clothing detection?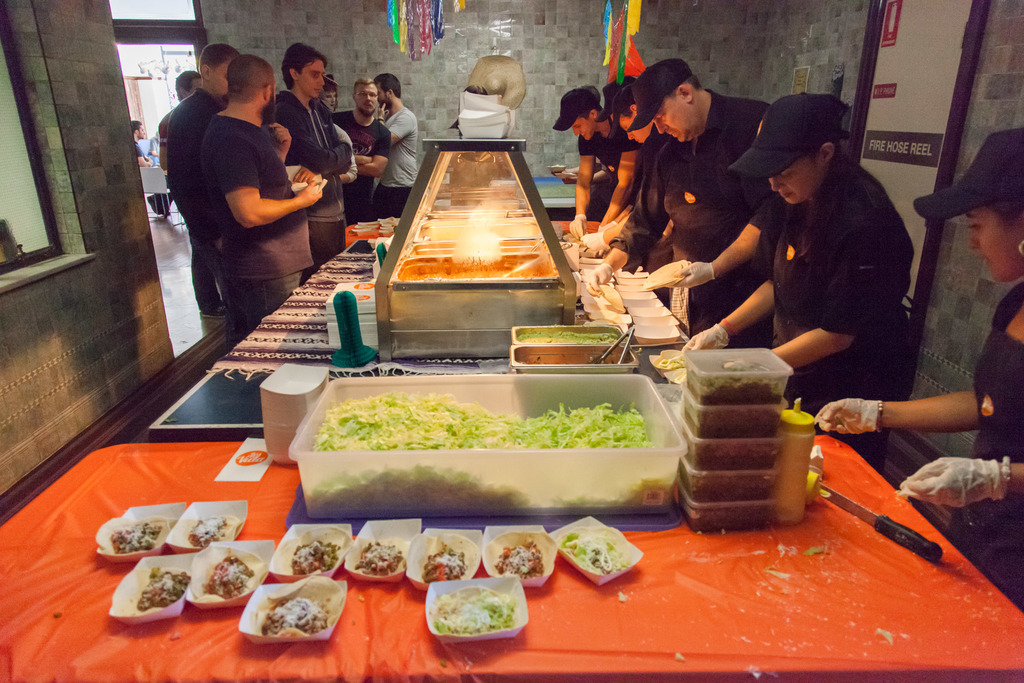
rect(271, 94, 349, 259)
